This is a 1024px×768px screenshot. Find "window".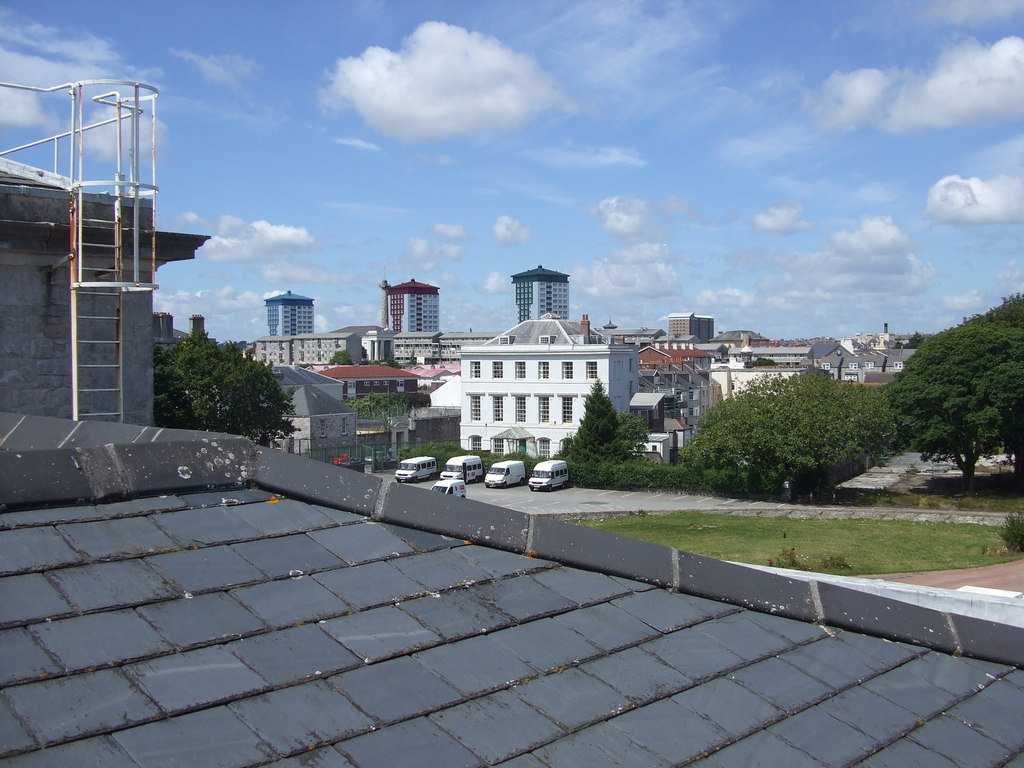
Bounding box: locate(513, 394, 527, 423).
